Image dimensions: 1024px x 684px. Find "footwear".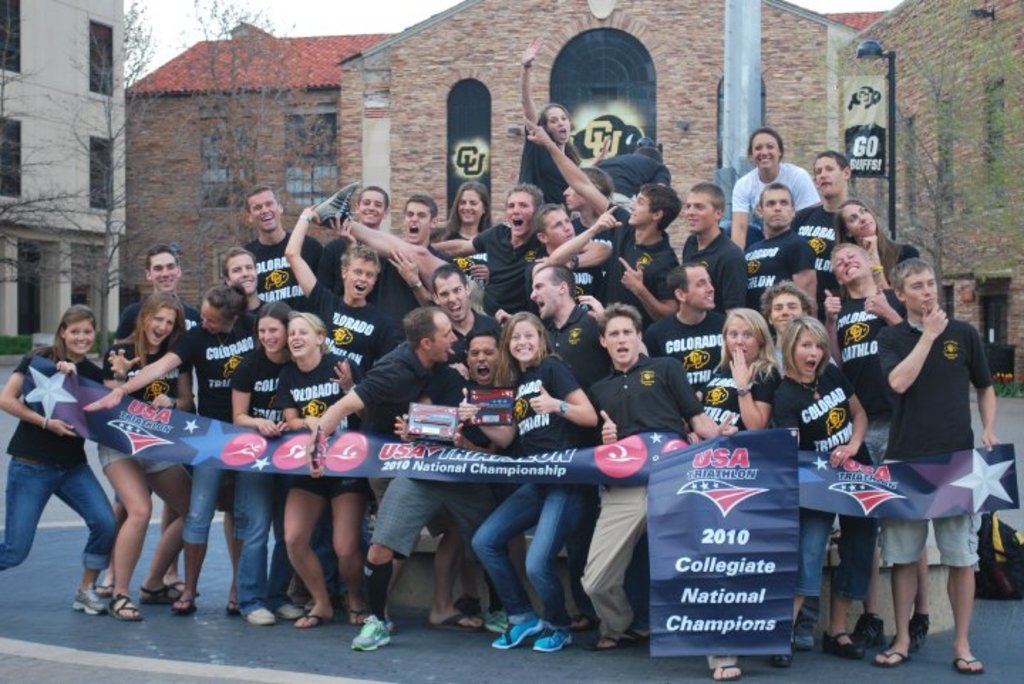
[left=100, top=582, right=110, bottom=596].
